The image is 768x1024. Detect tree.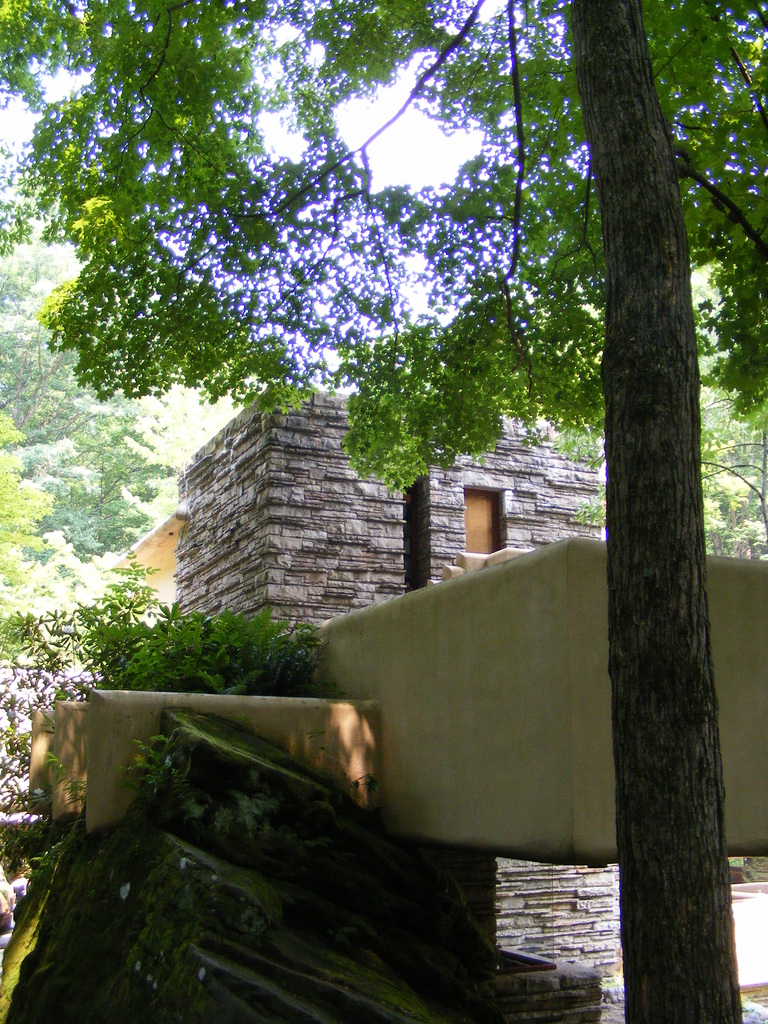
Detection: {"left": 0, "top": 244, "right": 175, "bottom": 593}.
